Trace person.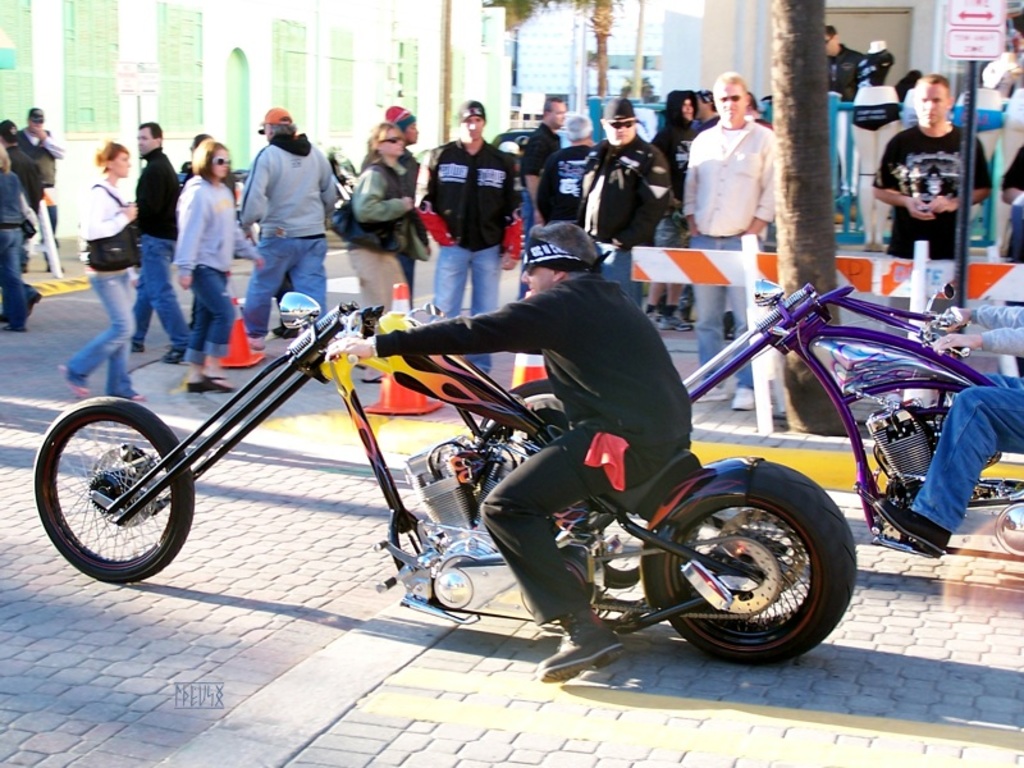
Traced to BBox(873, 303, 1023, 552).
